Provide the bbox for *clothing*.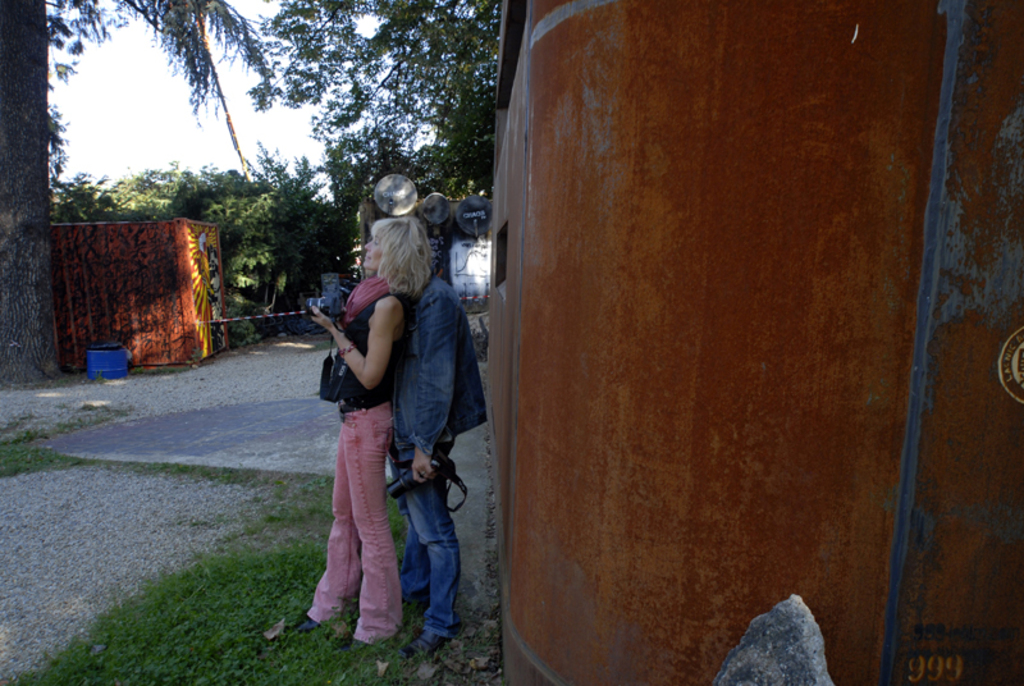
303, 399, 420, 644.
